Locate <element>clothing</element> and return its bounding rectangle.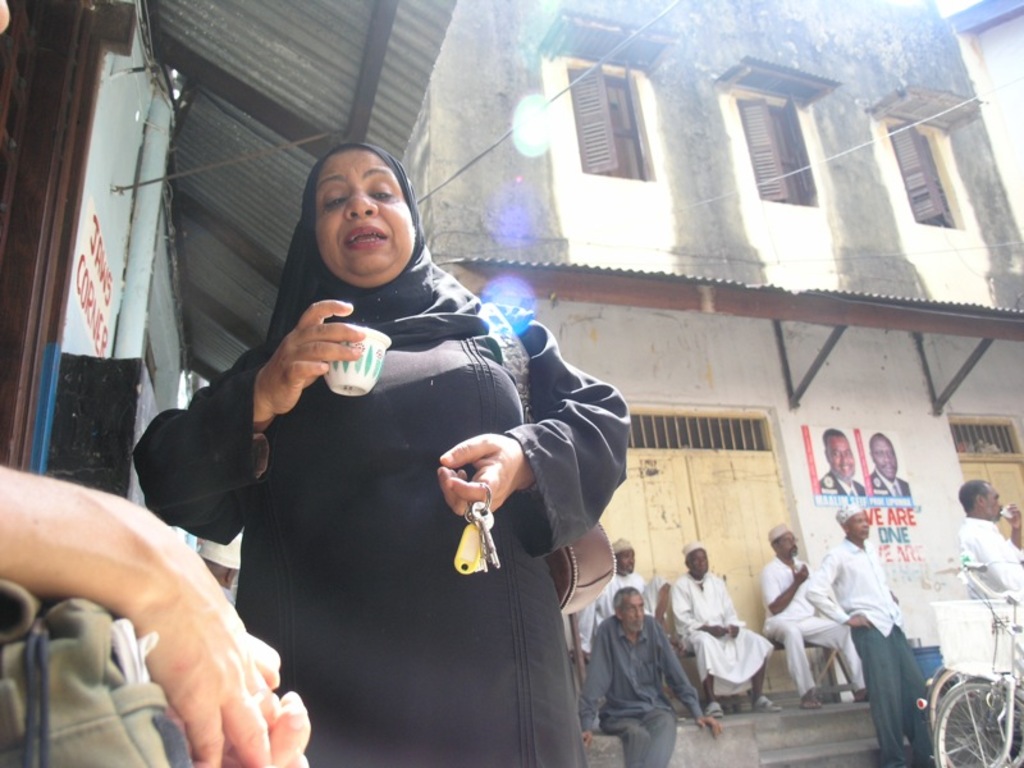
bbox=(764, 556, 864, 707).
